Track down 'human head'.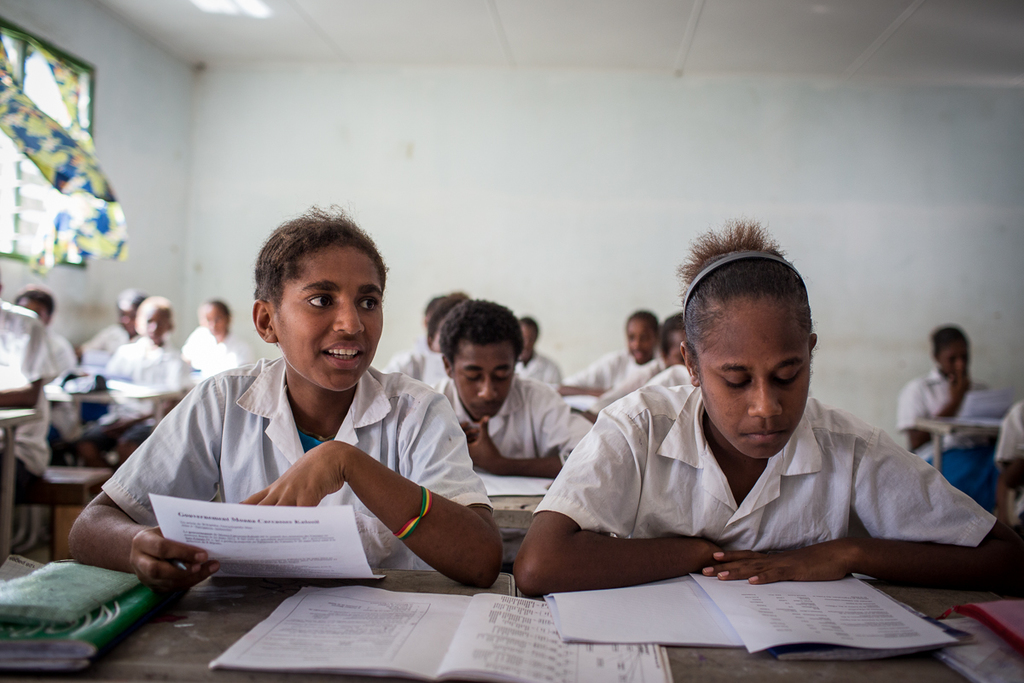
Tracked to region(131, 296, 177, 340).
